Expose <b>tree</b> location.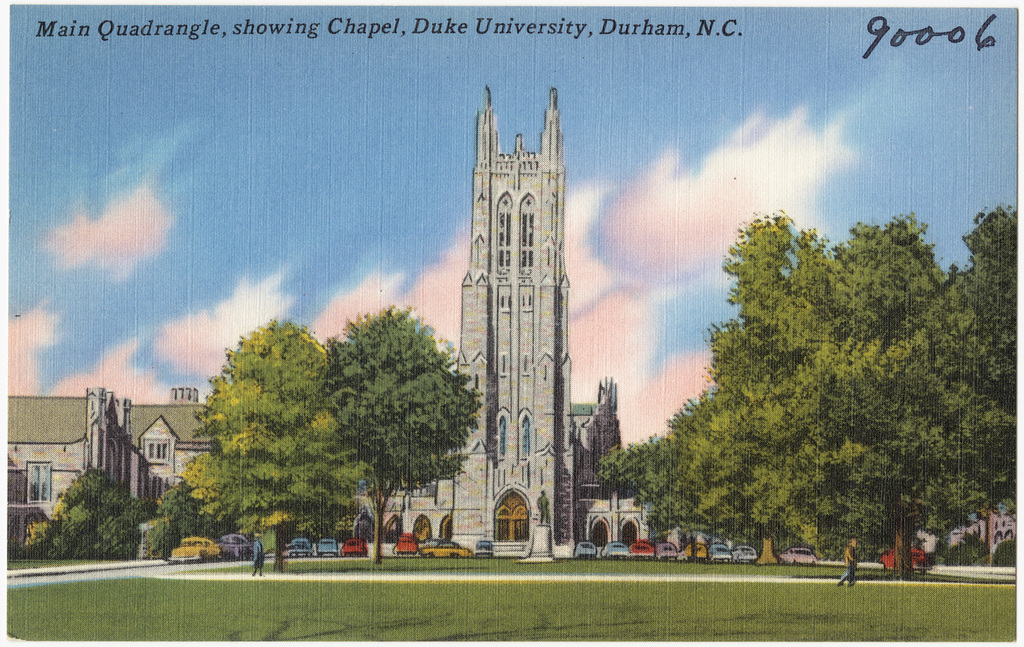
Exposed at 324/307/483/564.
